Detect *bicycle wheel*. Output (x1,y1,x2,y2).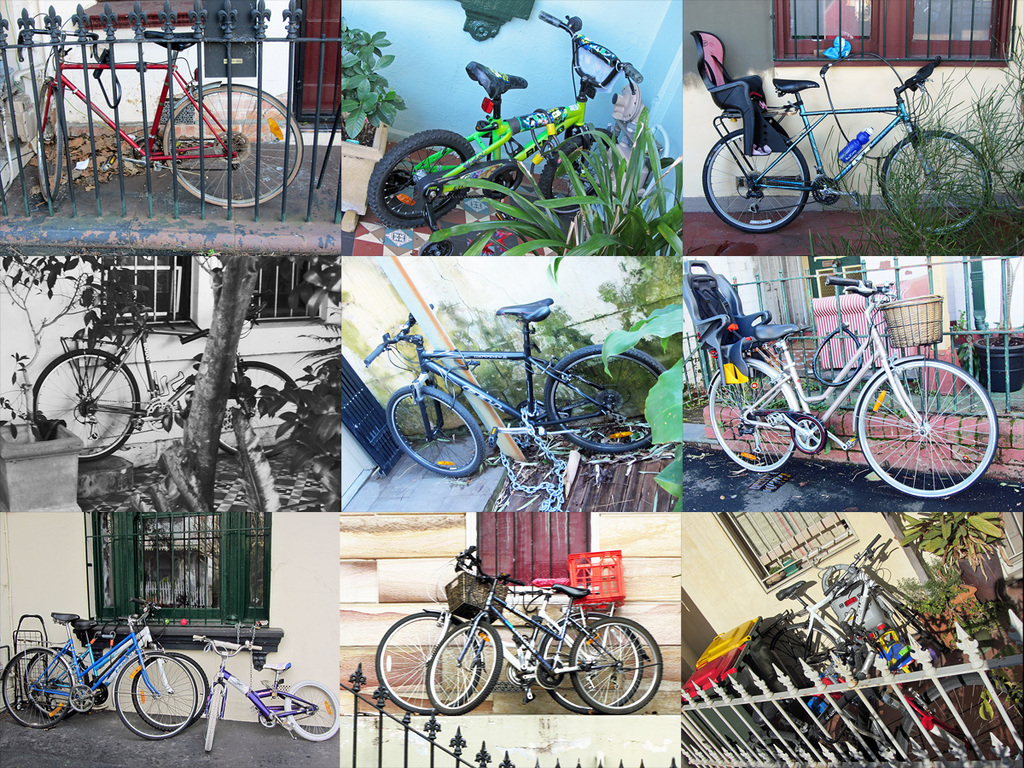
(26,644,89,719).
